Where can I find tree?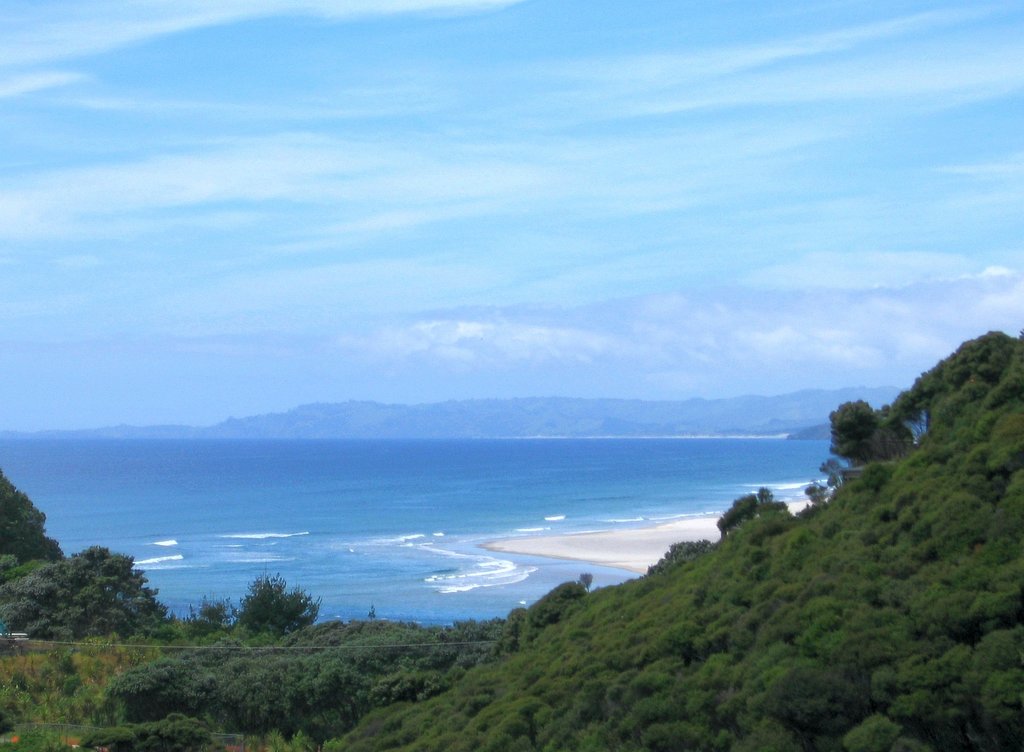
You can find it at <bbox>824, 398, 912, 472</bbox>.
